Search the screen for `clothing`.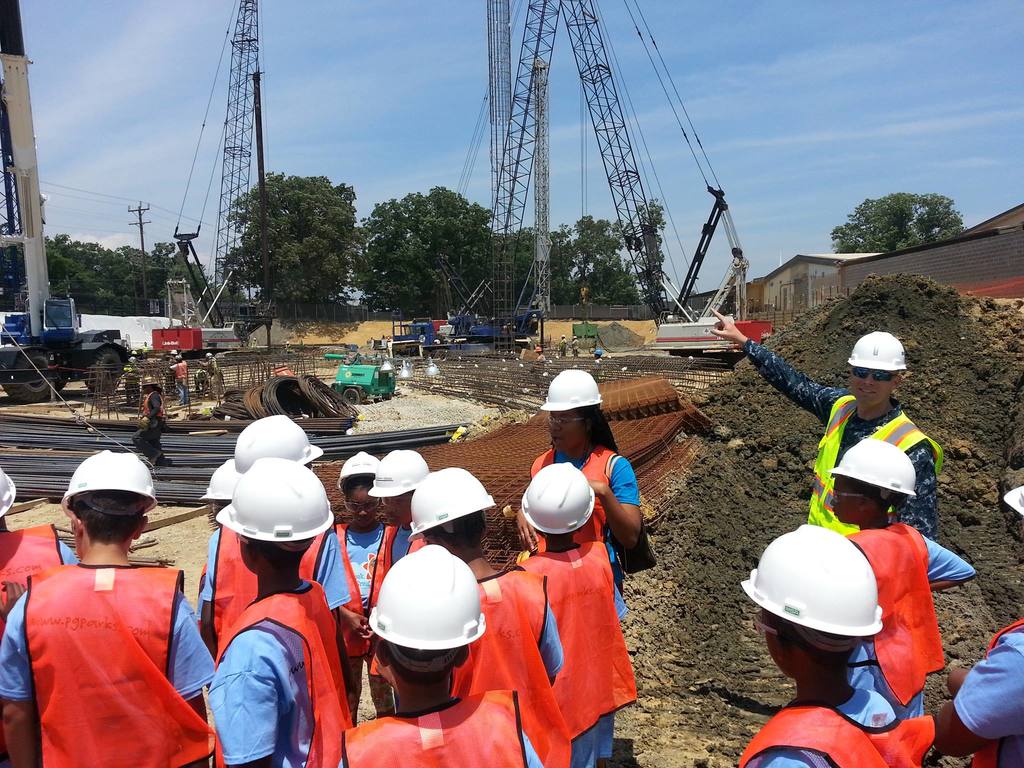
Found at box(844, 521, 973, 721).
